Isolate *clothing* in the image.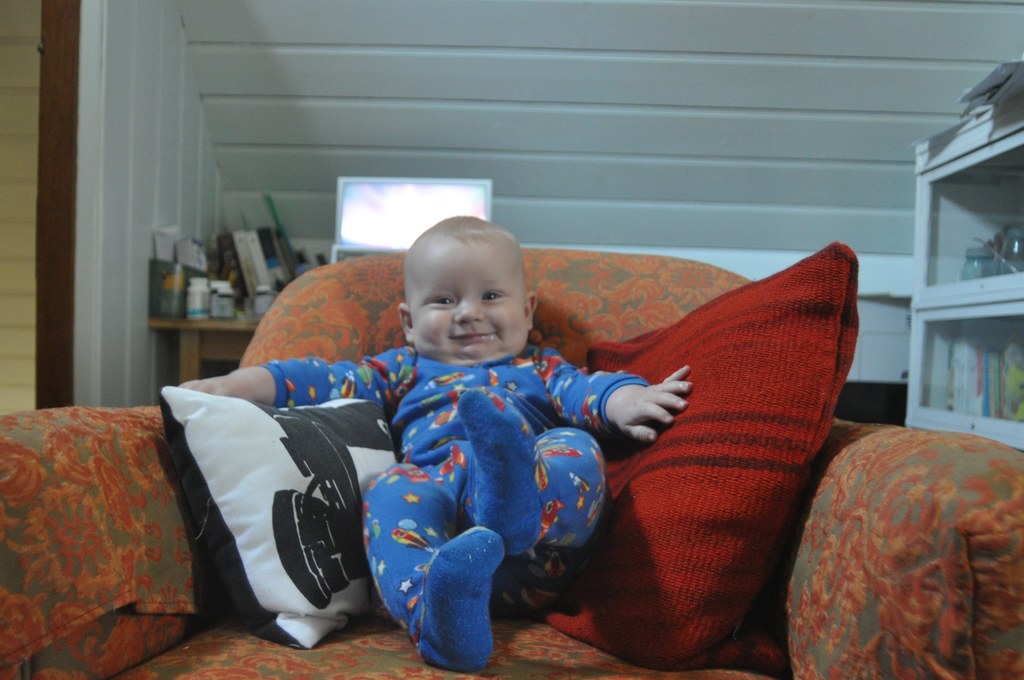
Isolated region: 252:336:653:679.
